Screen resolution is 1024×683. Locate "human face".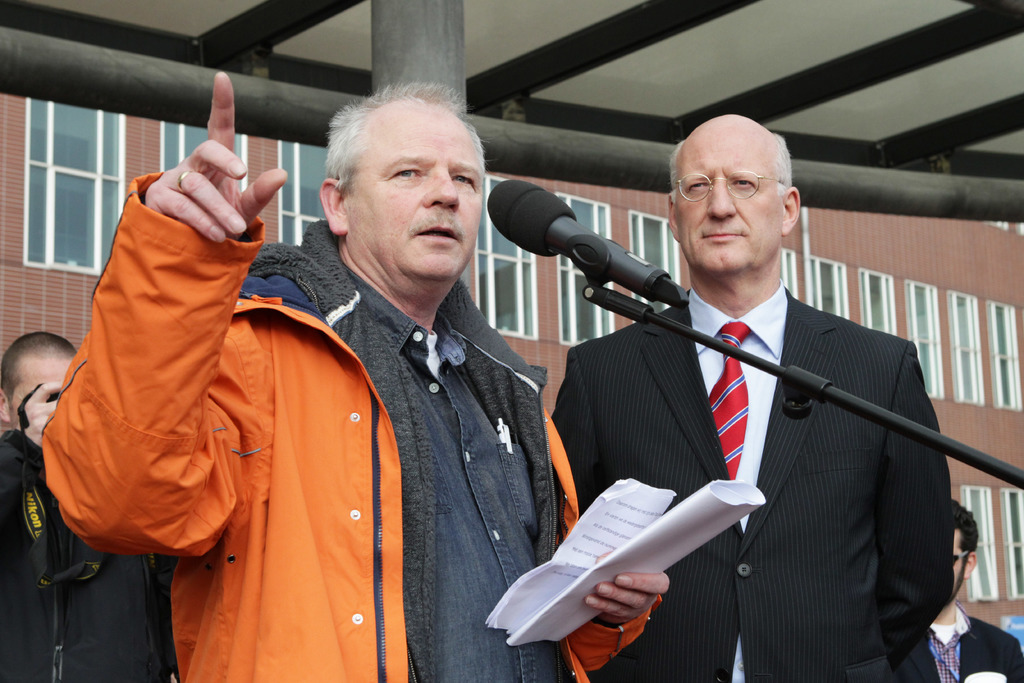
[x1=950, y1=529, x2=963, y2=598].
